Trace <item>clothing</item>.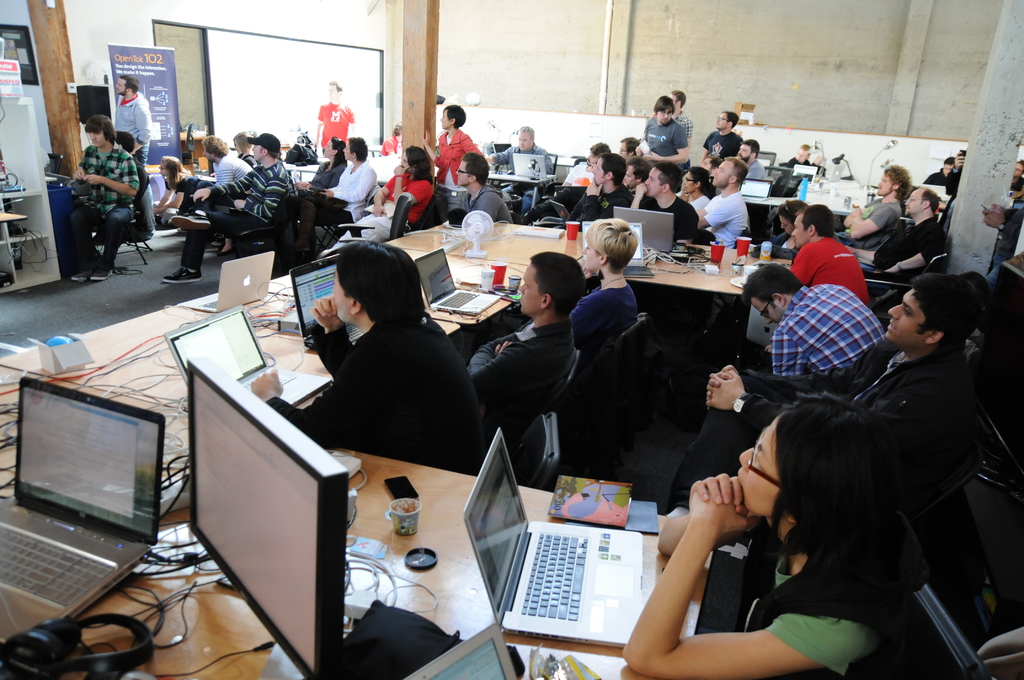
Traced to l=988, t=194, r=1023, b=275.
